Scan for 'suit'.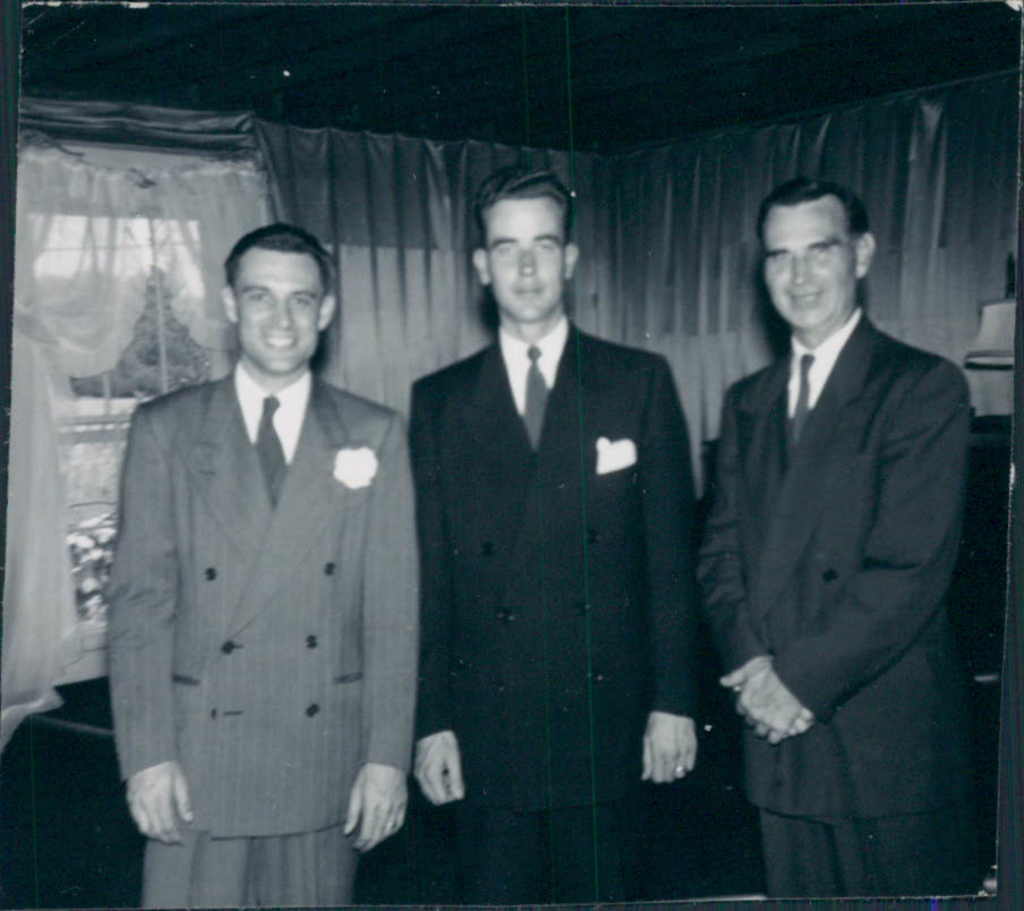
Scan result: region(672, 152, 989, 891).
